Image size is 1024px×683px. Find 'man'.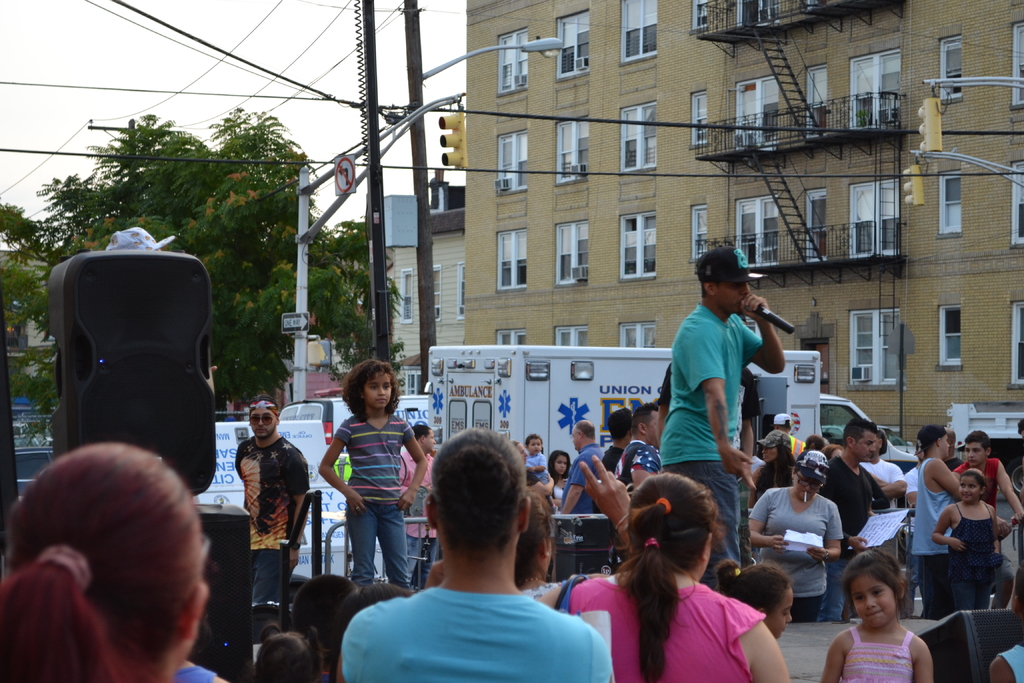
(808, 420, 884, 625).
